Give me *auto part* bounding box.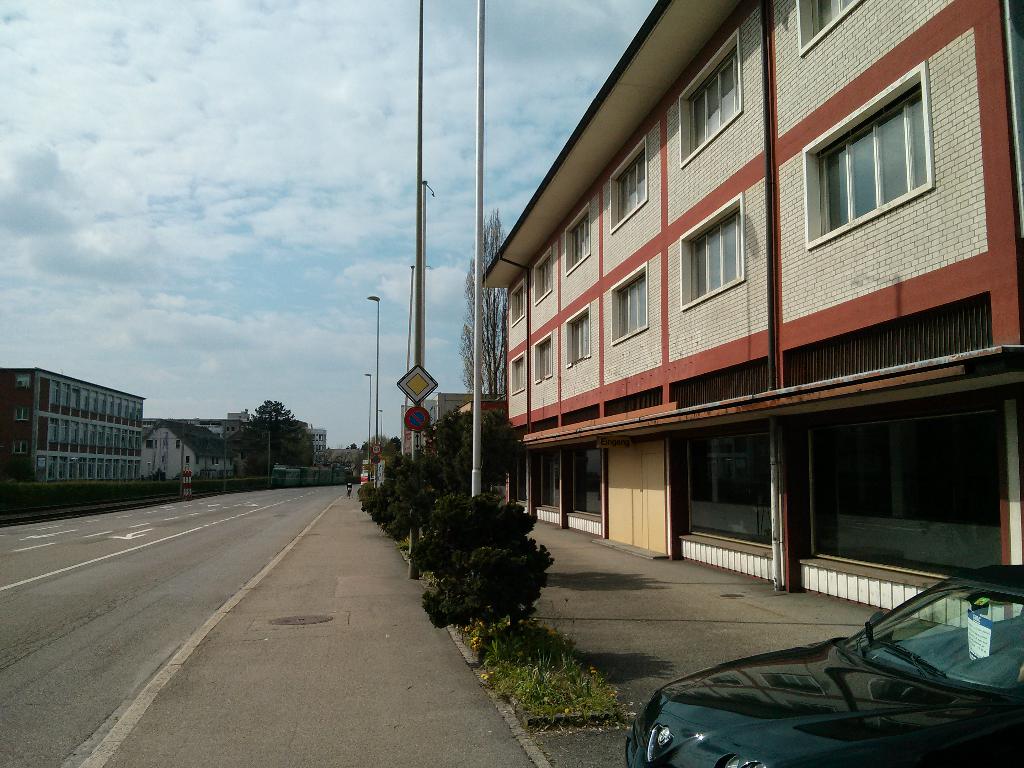
l=843, t=585, r=1023, b=699.
